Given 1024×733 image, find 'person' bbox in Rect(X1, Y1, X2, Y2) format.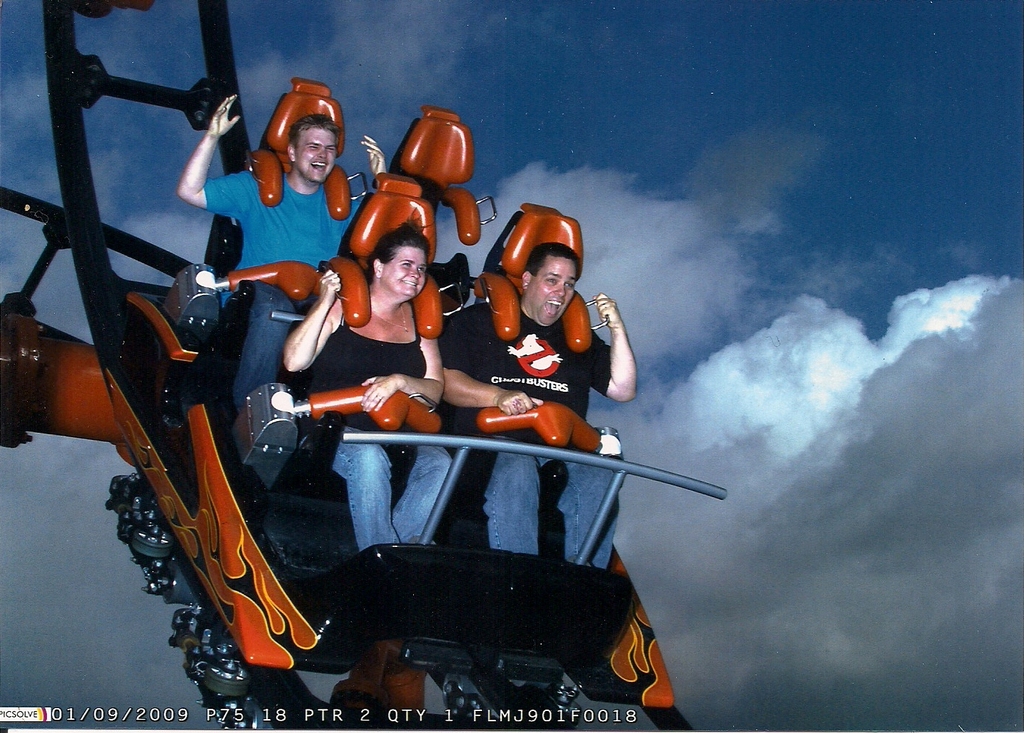
Rect(437, 243, 635, 568).
